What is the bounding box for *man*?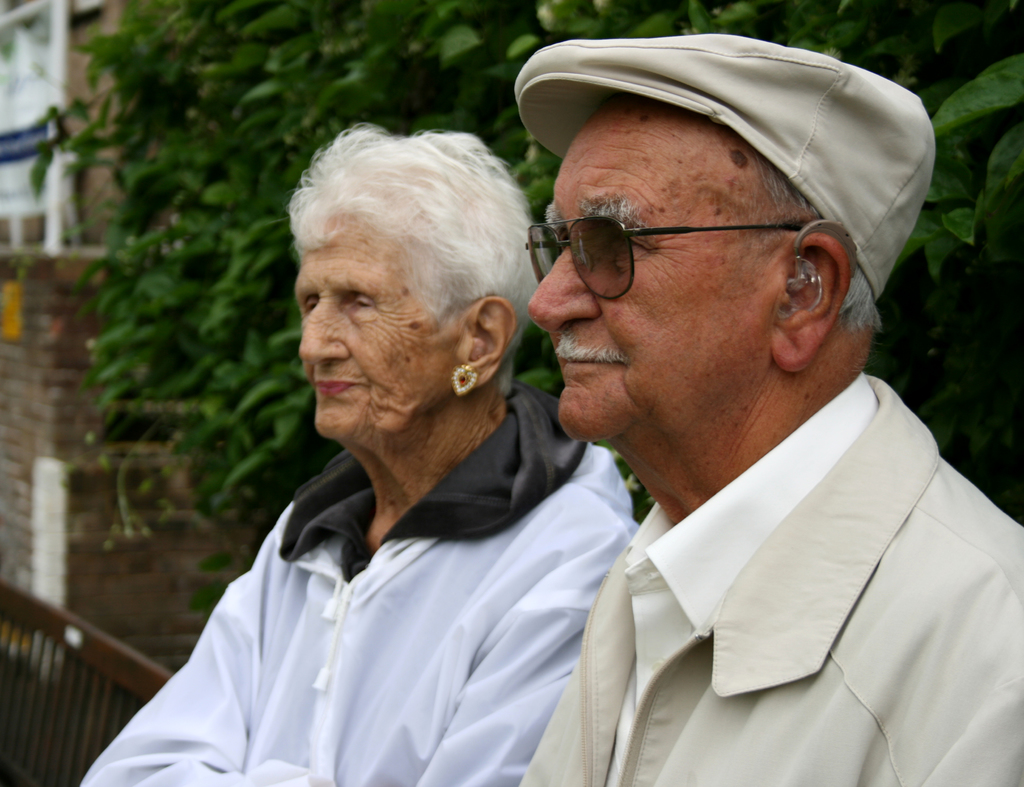
BBox(514, 30, 1023, 786).
